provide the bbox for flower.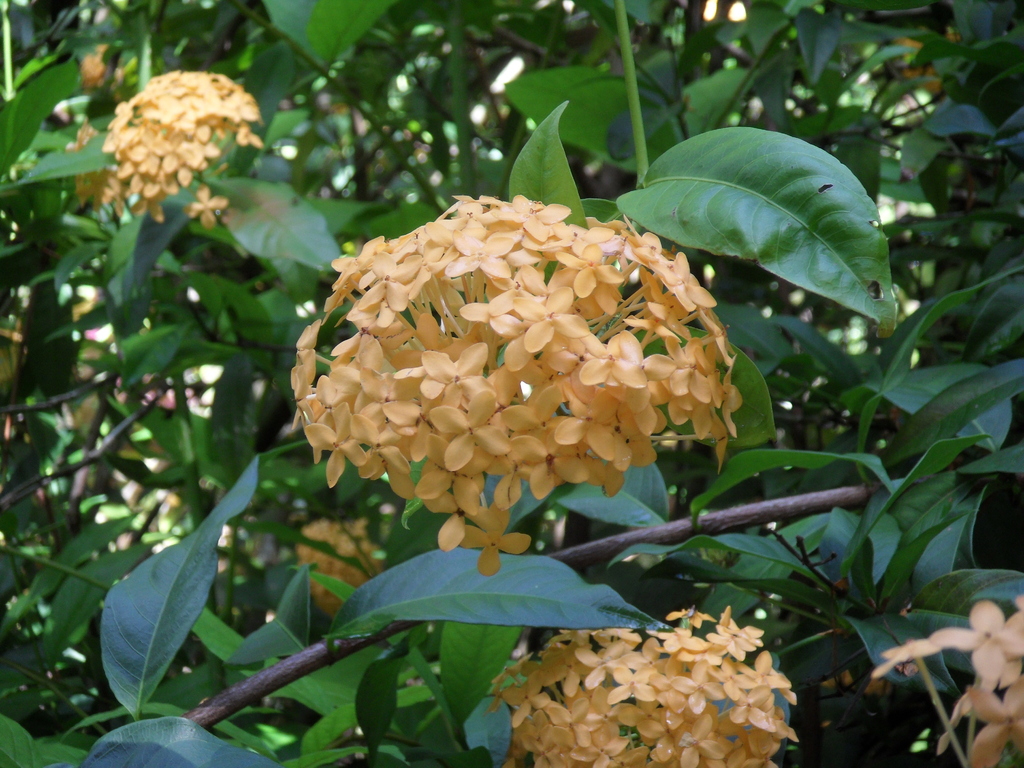
box=[874, 596, 1023, 767].
